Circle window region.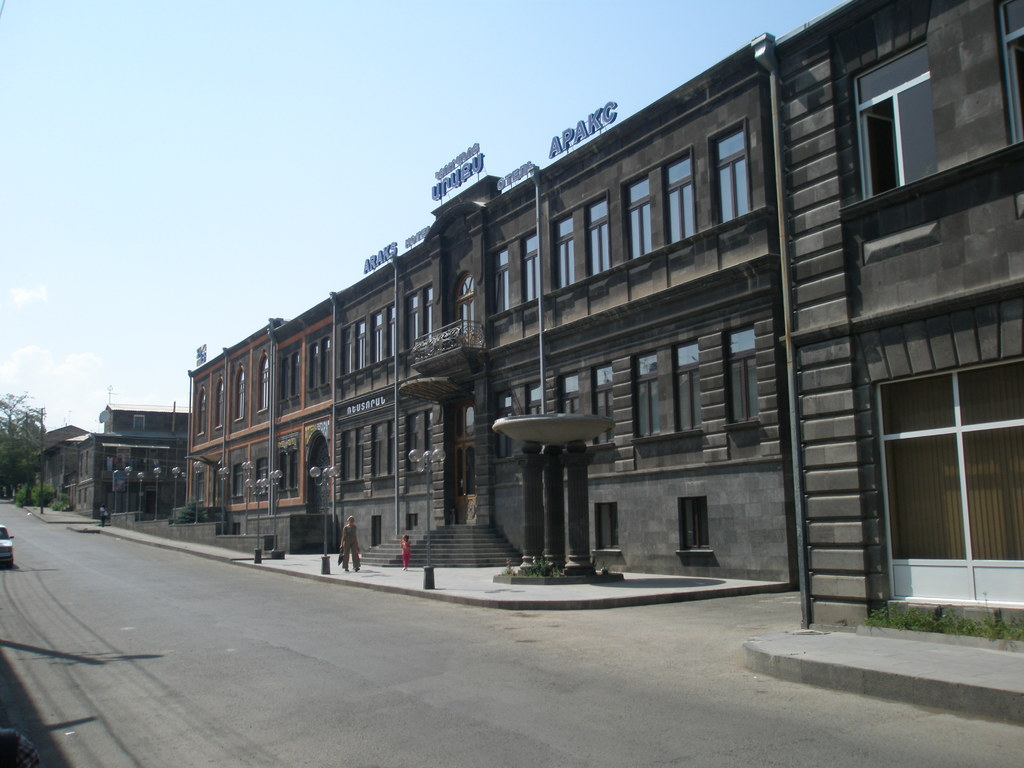
Region: (x1=630, y1=355, x2=668, y2=438).
